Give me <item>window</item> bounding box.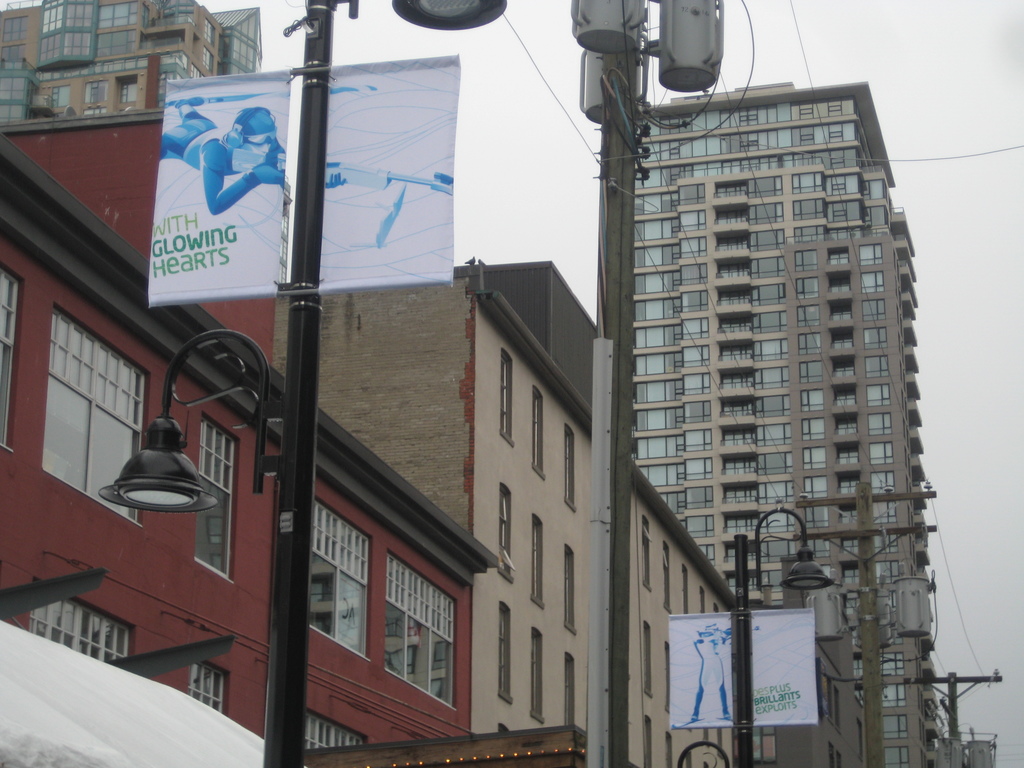
[310, 705, 364, 742].
